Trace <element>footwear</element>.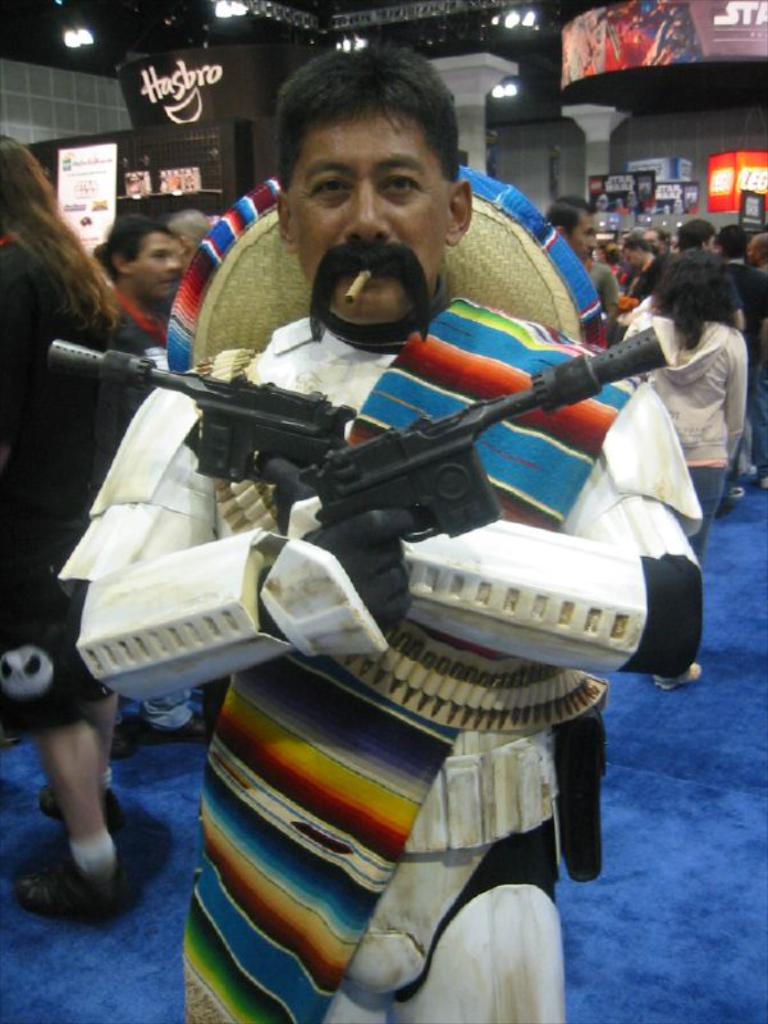
Traced to <bbox>125, 707, 207, 741</bbox>.
